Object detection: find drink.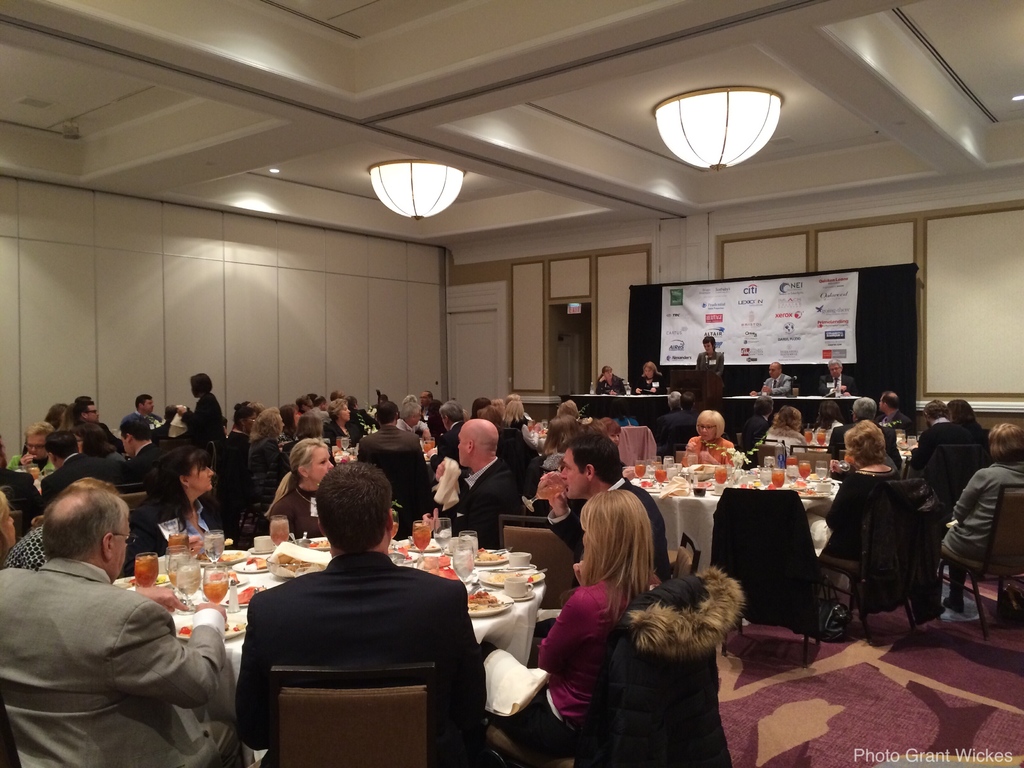
crop(819, 468, 825, 480).
